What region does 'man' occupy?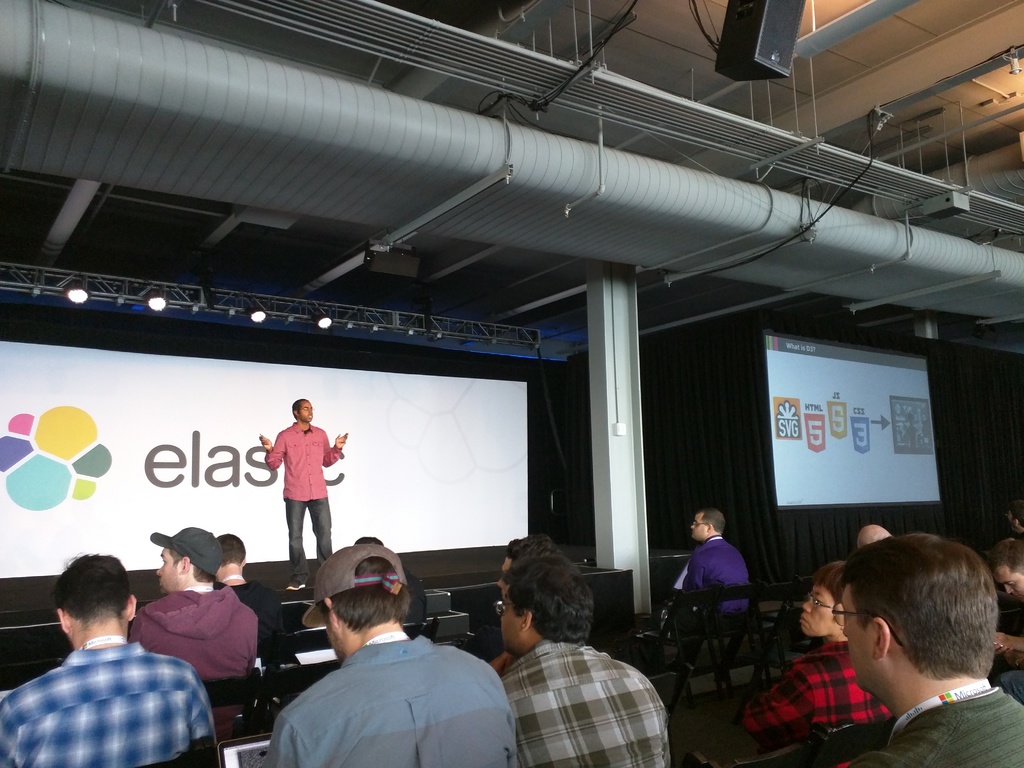
{"x1": 499, "y1": 558, "x2": 673, "y2": 767}.
